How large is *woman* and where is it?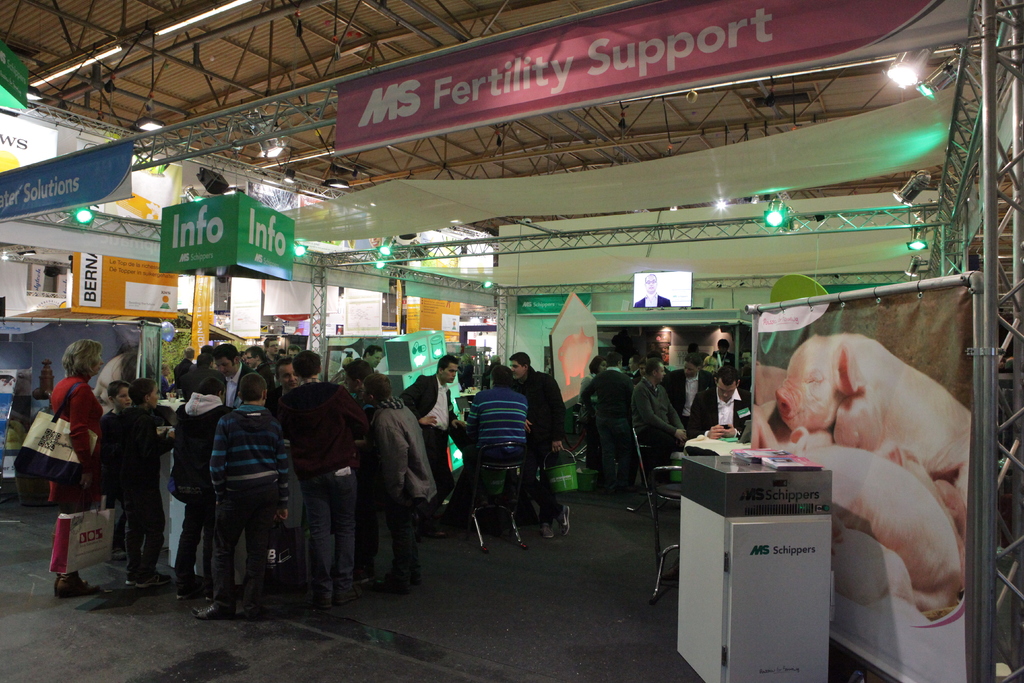
Bounding box: {"x1": 576, "y1": 355, "x2": 606, "y2": 474}.
